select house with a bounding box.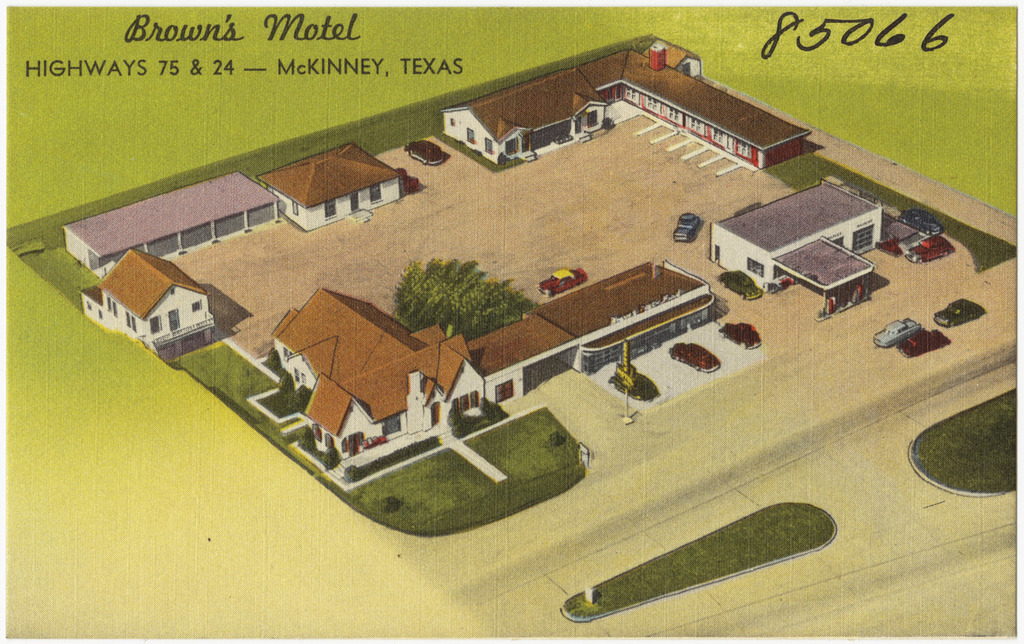
<region>574, 32, 815, 175</region>.
